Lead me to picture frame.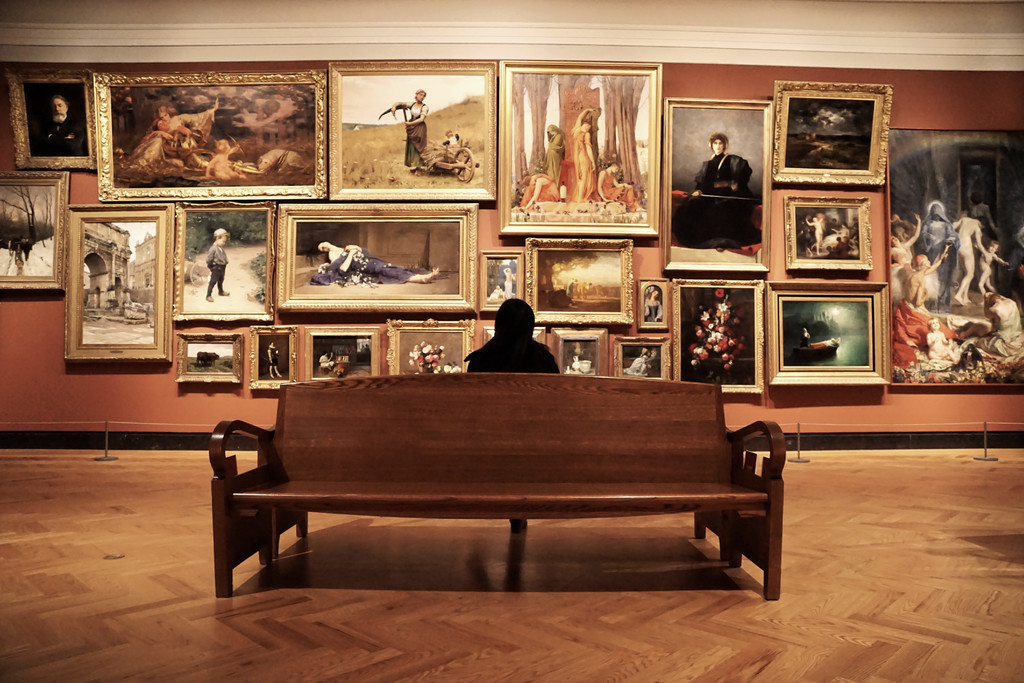
Lead to left=616, top=340, right=671, bottom=378.
